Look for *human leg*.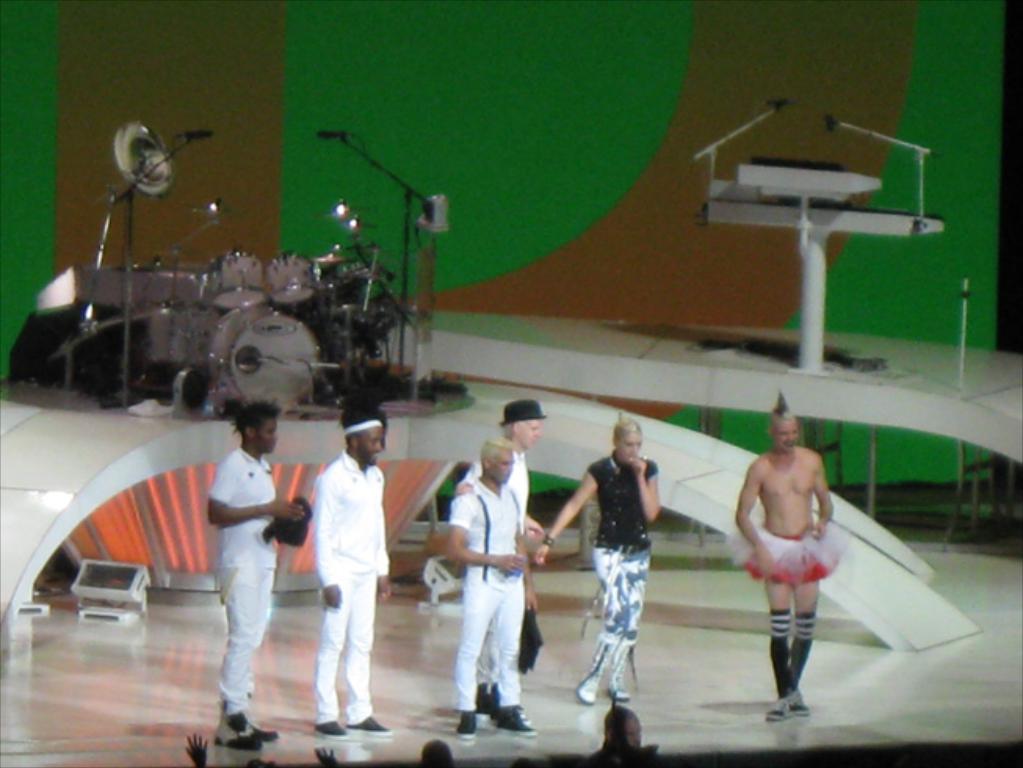
Found: (x1=312, y1=577, x2=395, y2=741).
